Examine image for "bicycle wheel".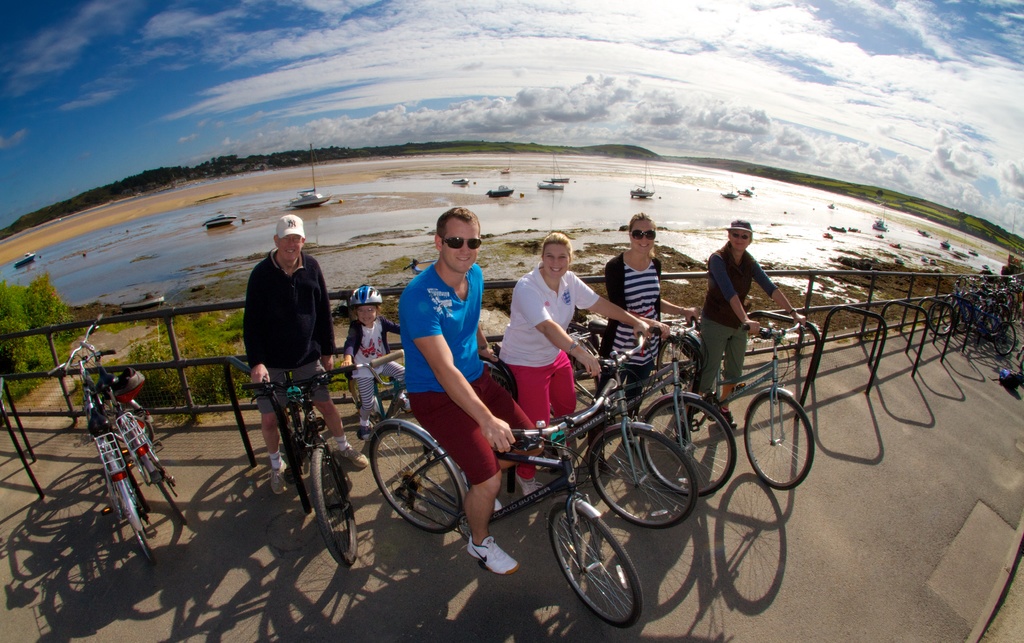
Examination result: <bbox>122, 406, 155, 442</bbox>.
